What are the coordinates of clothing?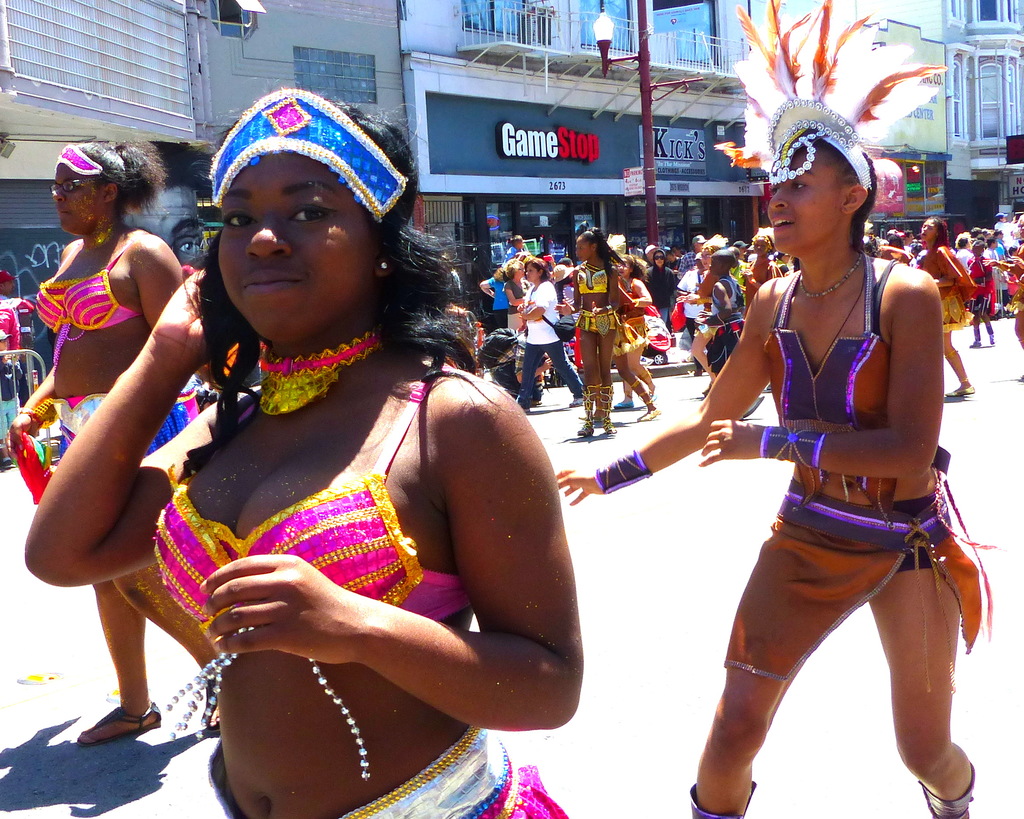
[909, 238, 976, 333].
